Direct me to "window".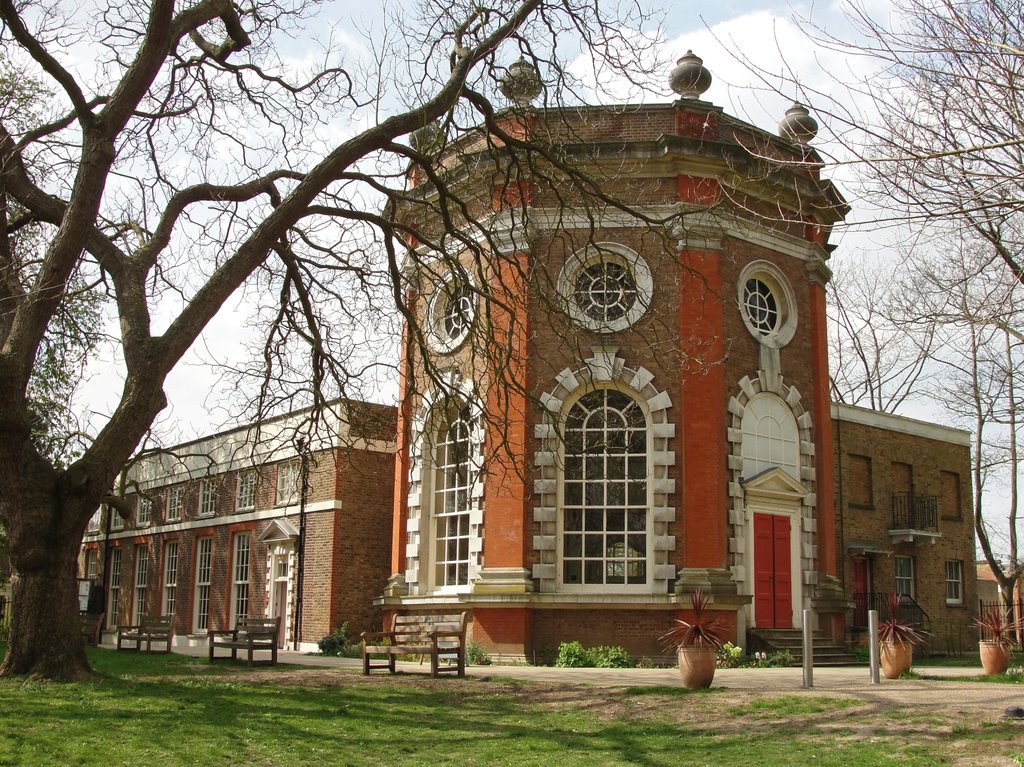
Direction: <region>169, 488, 180, 521</region>.
